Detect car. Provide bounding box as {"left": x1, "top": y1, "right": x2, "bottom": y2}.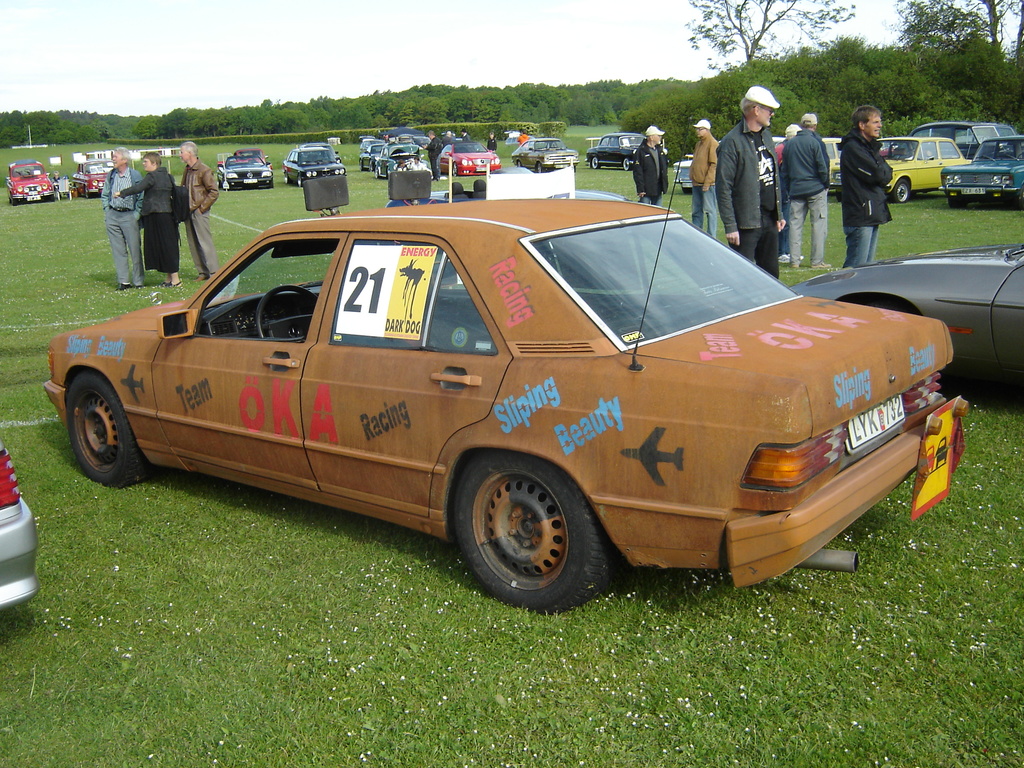
{"left": 236, "top": 150, "right": 268, "bottom": 163}.
